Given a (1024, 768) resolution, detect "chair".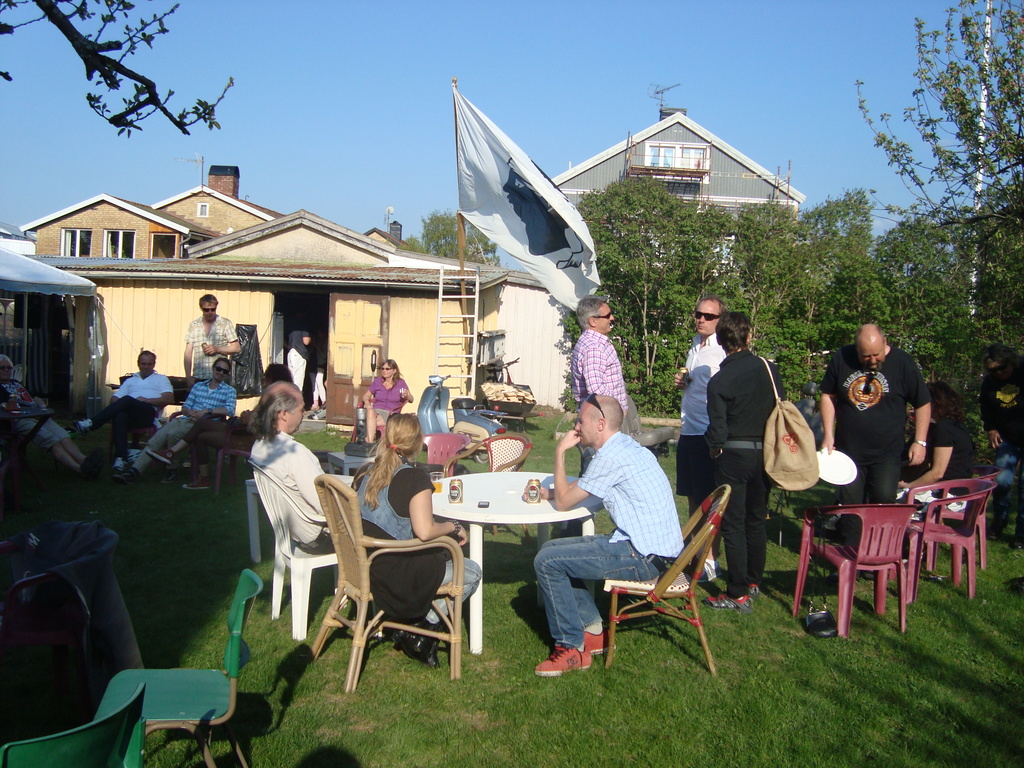
103 395 171 451.
